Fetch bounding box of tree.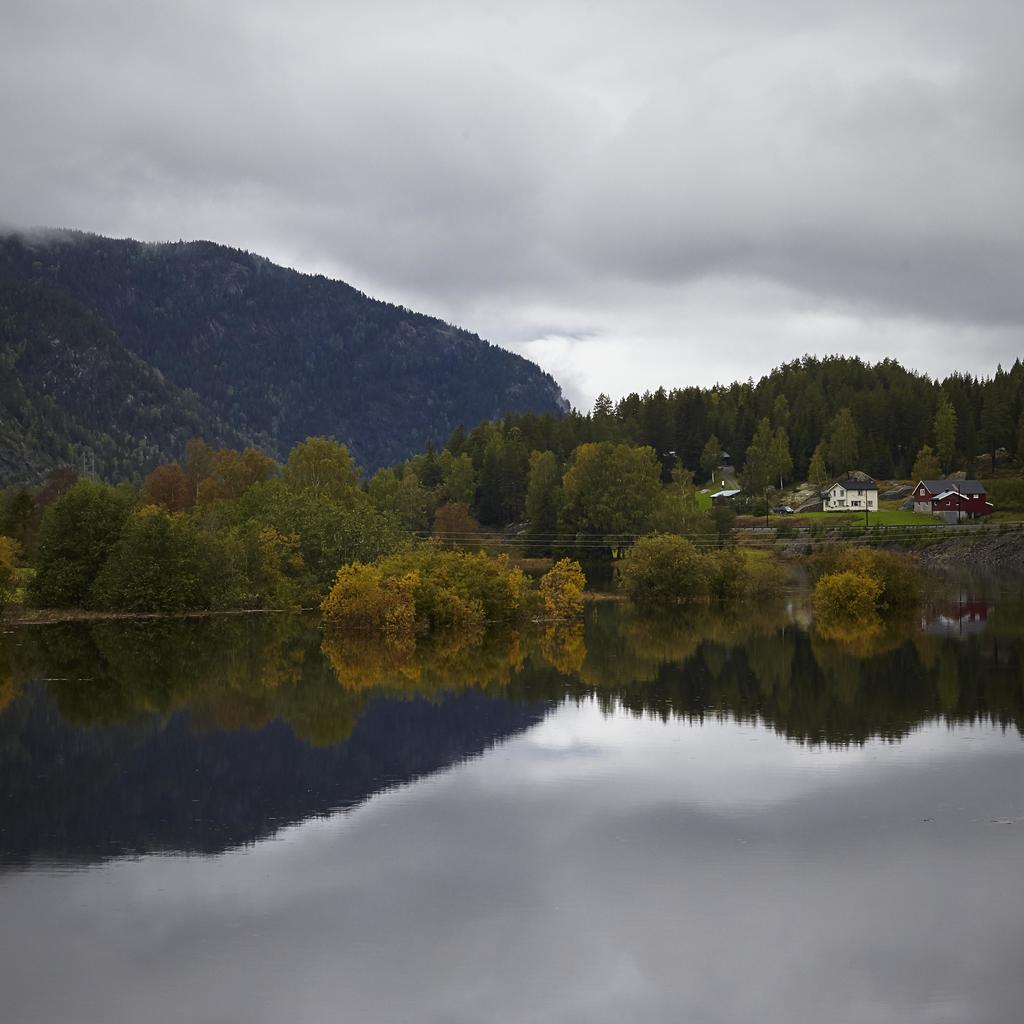
Bbox: (left=401, top=472, right=417, bottom=504).
